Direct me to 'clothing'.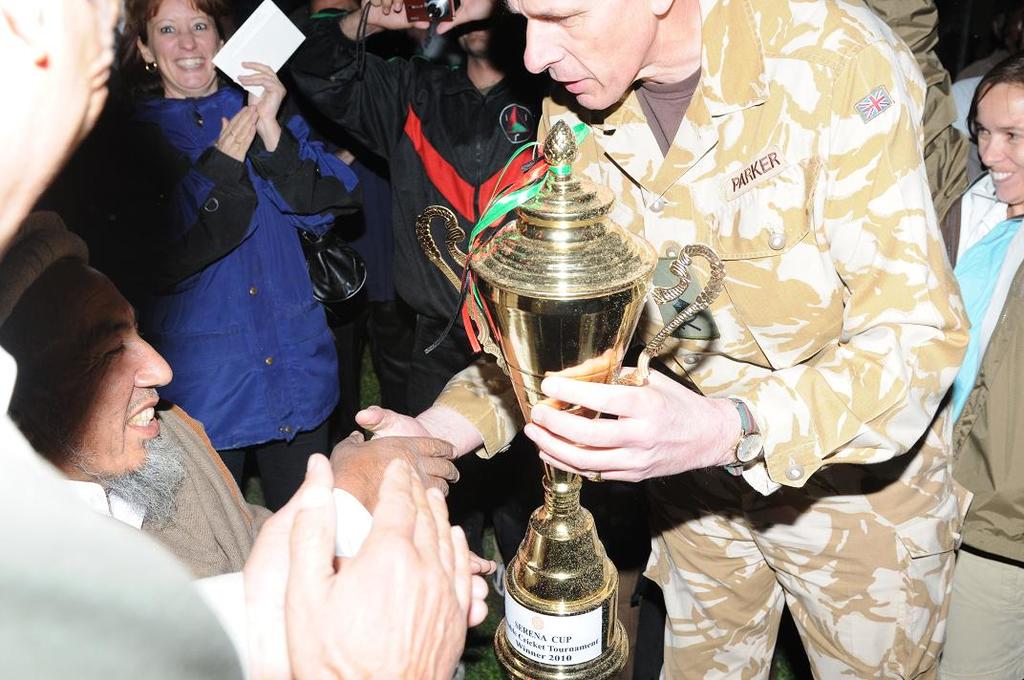
Direction: pyautogui.locateOnScreen(288, 102, 418, 453).
